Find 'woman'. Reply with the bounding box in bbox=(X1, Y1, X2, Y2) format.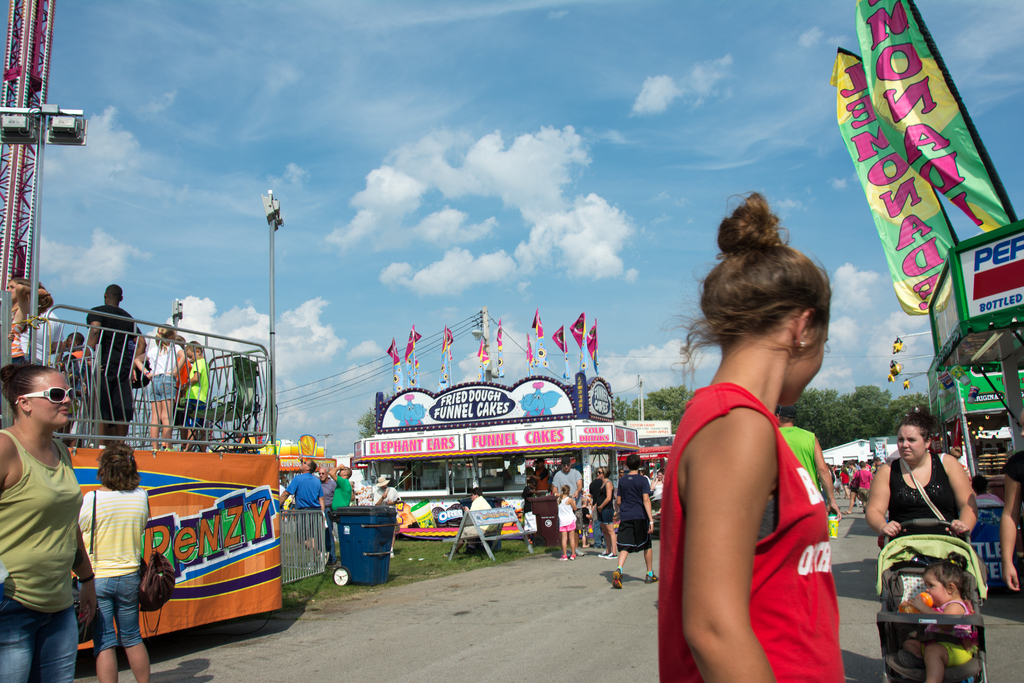
bbox=(70, 436, 158, 682).
